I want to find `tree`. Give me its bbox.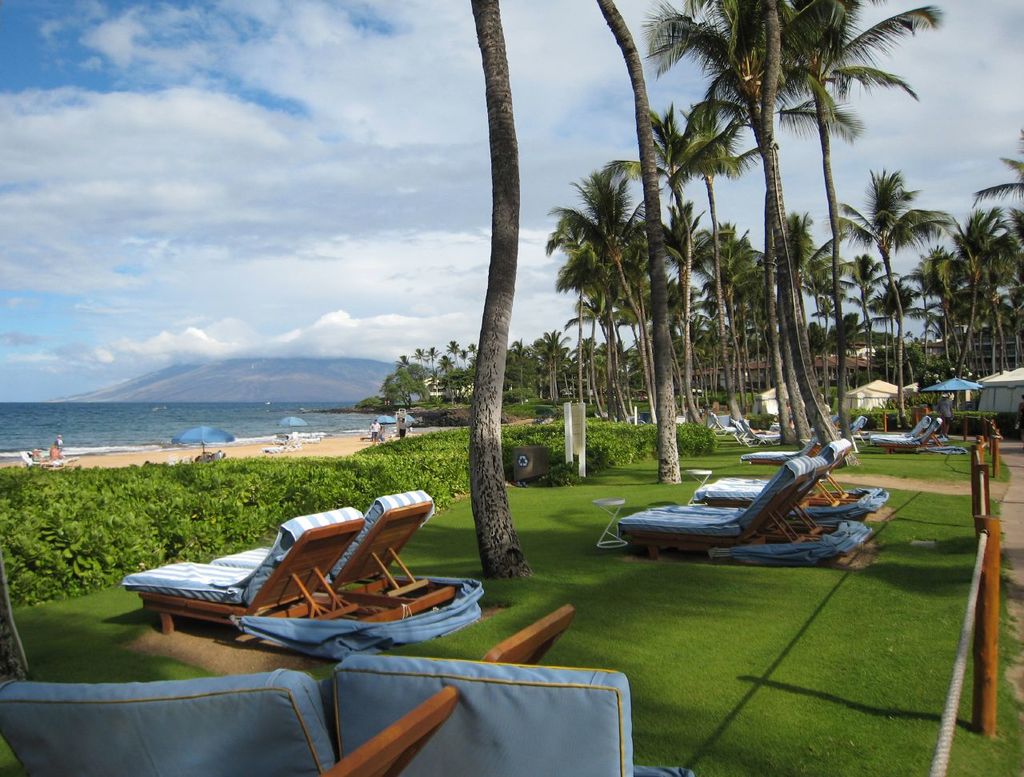
(662,0,864,467).
